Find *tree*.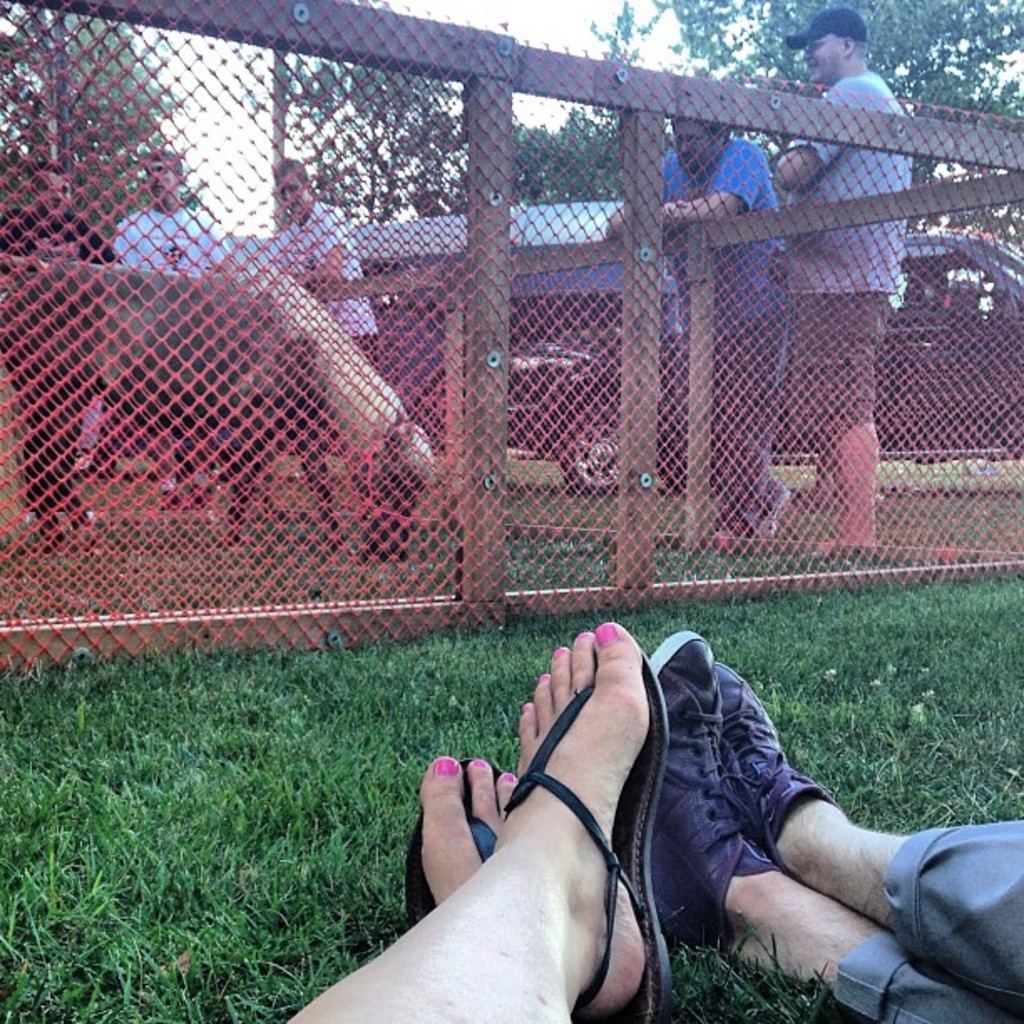
rect(306, 52, 472, 226).
